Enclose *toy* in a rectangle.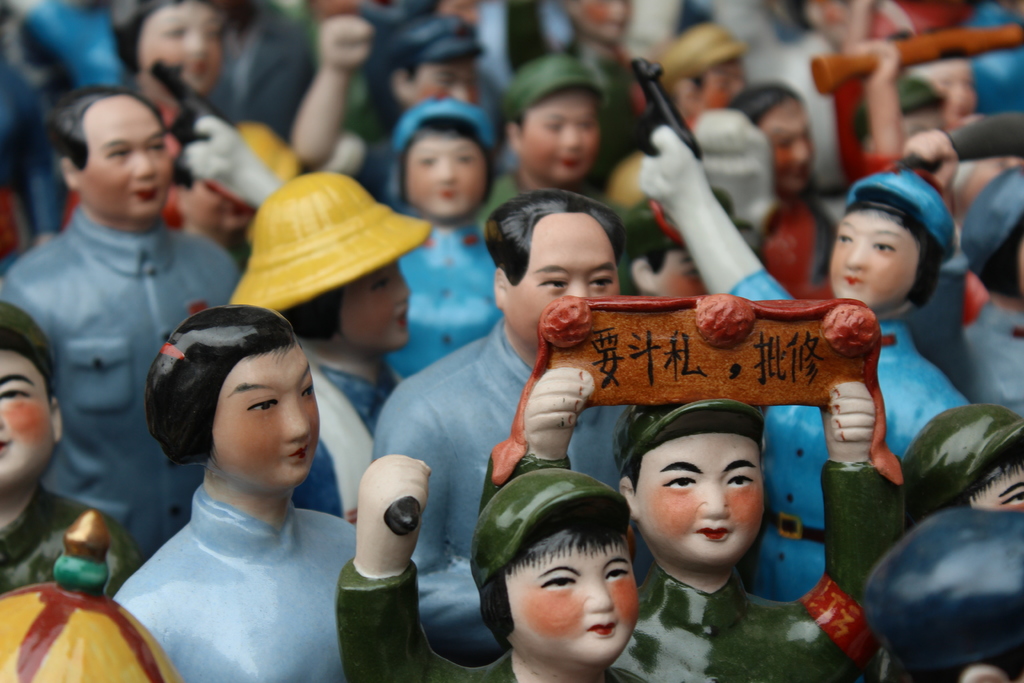
0,298,146,587.
